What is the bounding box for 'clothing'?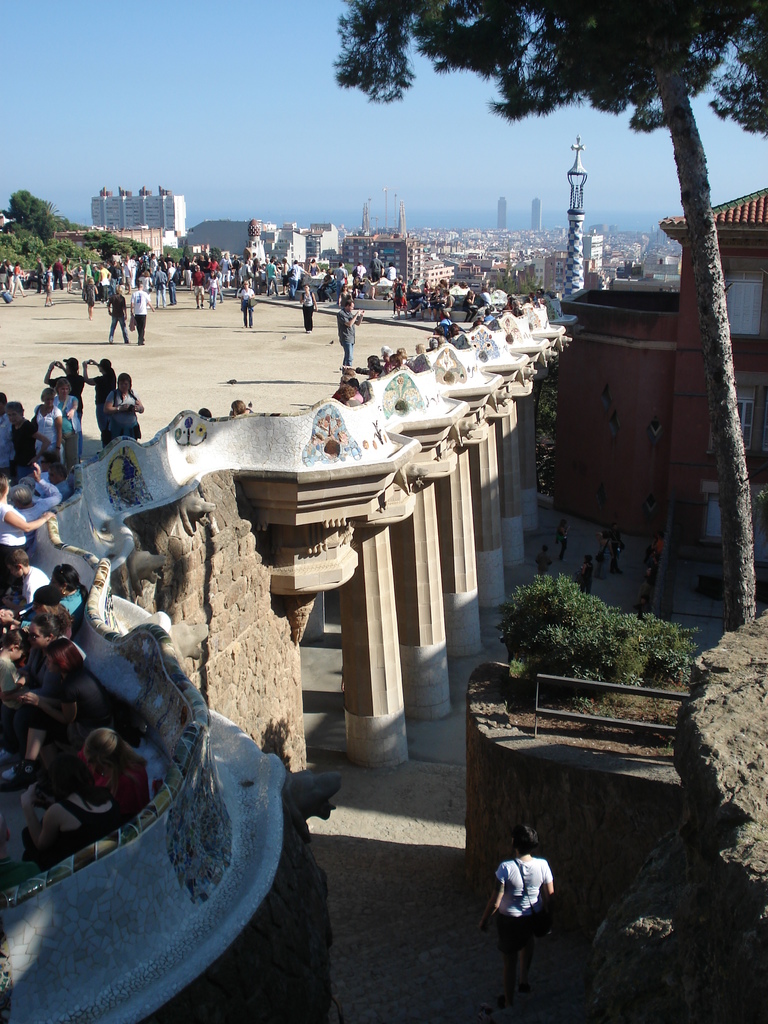
region(238, 286, 256, 325).
